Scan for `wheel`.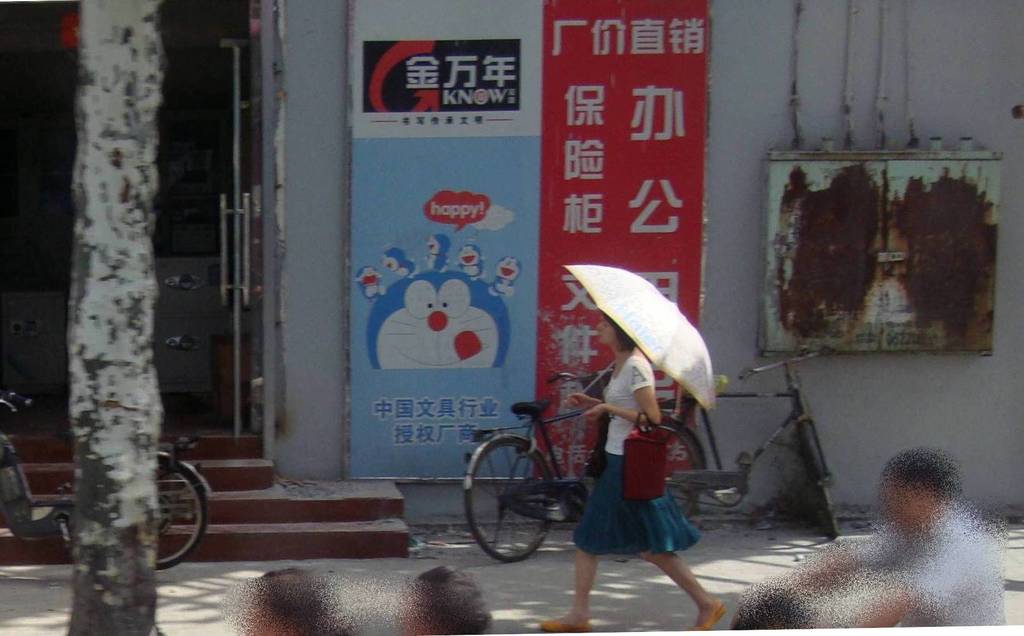
Scan result: 472, 443, 566, 566.
